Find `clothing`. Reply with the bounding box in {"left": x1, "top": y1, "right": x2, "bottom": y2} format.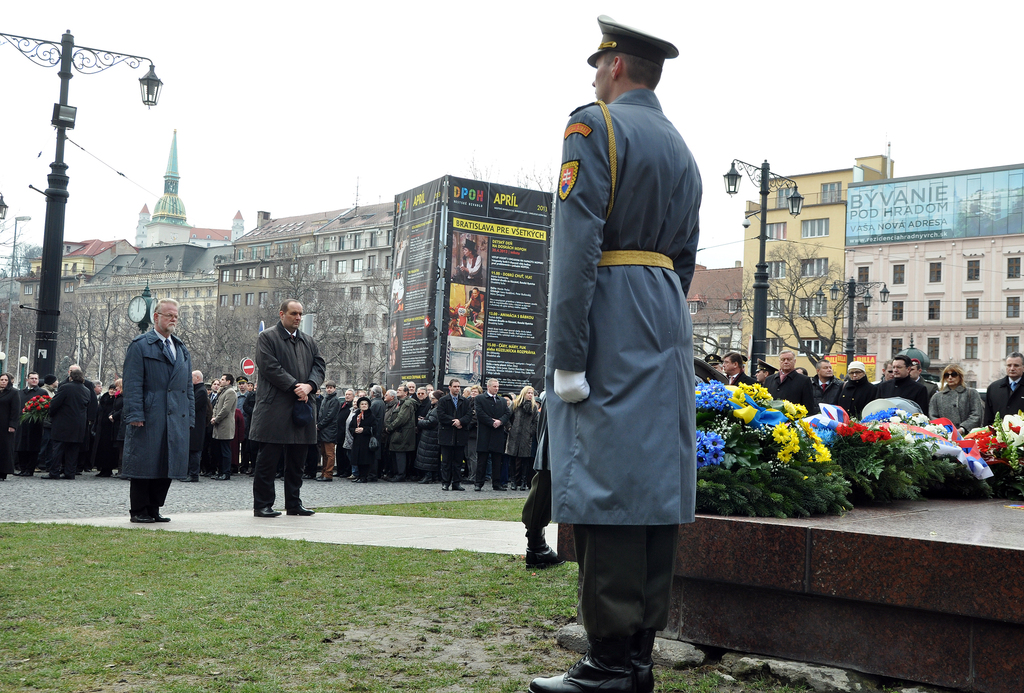
{"left": 20, "top": 384, "right": 51, "bottom": 466}.
